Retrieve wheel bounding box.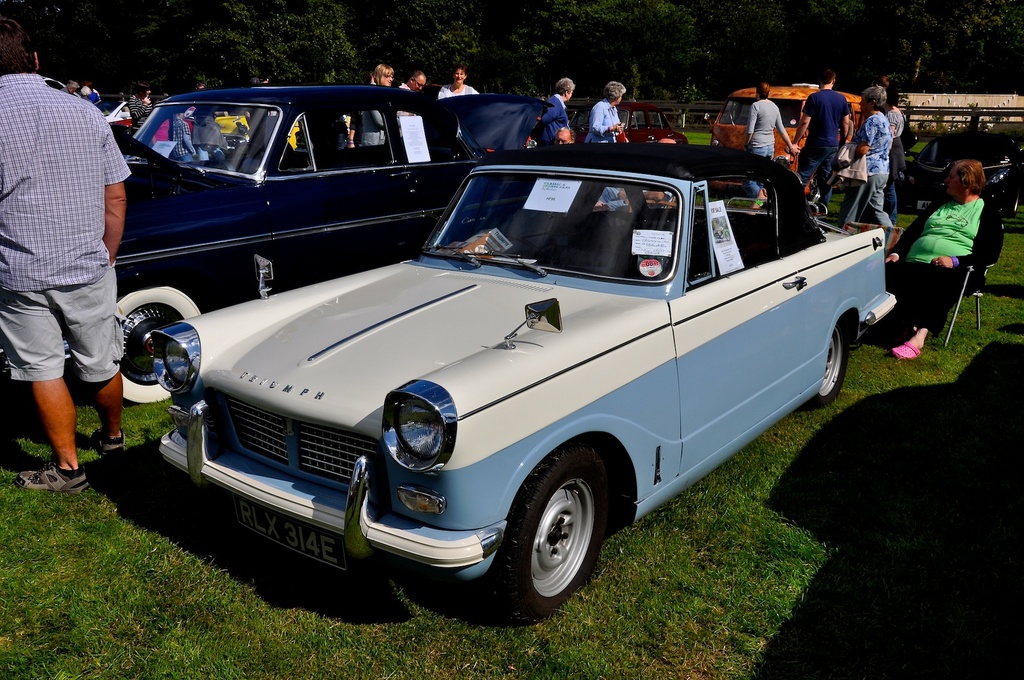
Bounding box: 116, 284, 207, 402.
